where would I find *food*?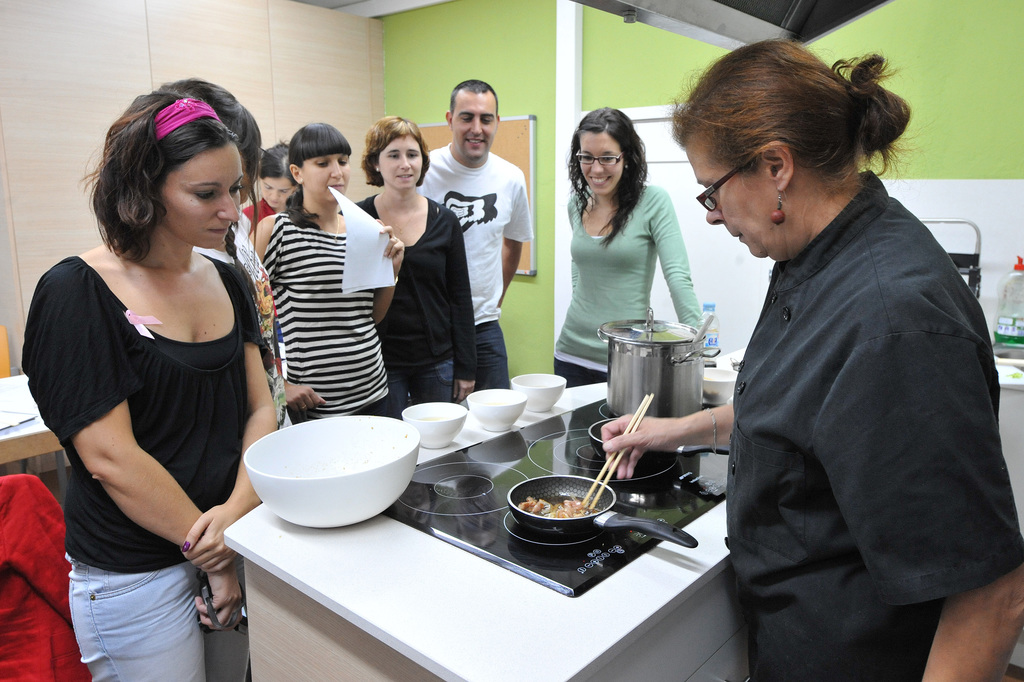
At (x1=518, y1=497, x2=588, y2=518).
